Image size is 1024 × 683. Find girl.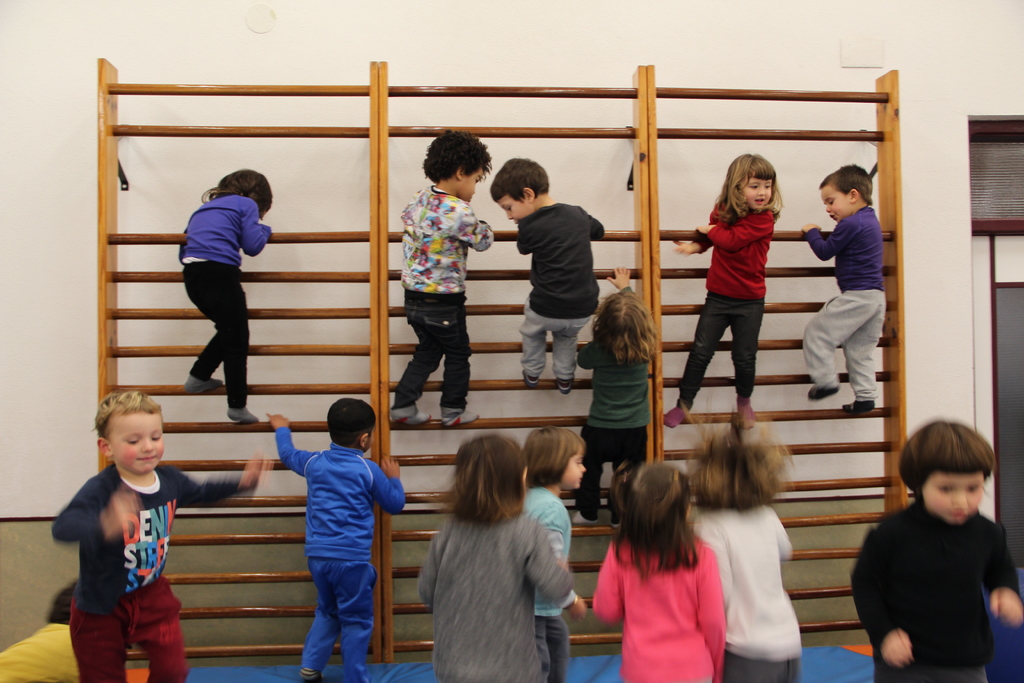
{"left": 175, "top": 167, "right": 273, "bottom": 422}.
